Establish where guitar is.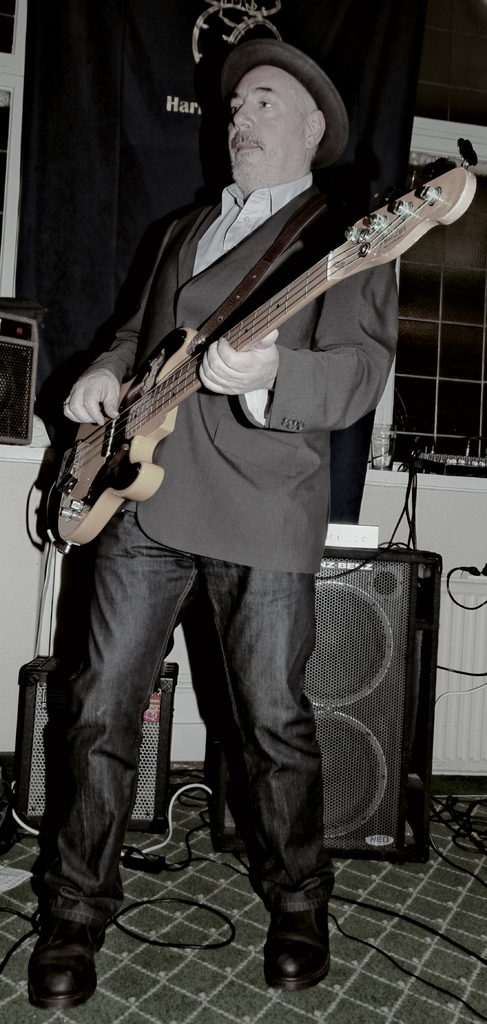
Established at 50, 139, 479, 549.
